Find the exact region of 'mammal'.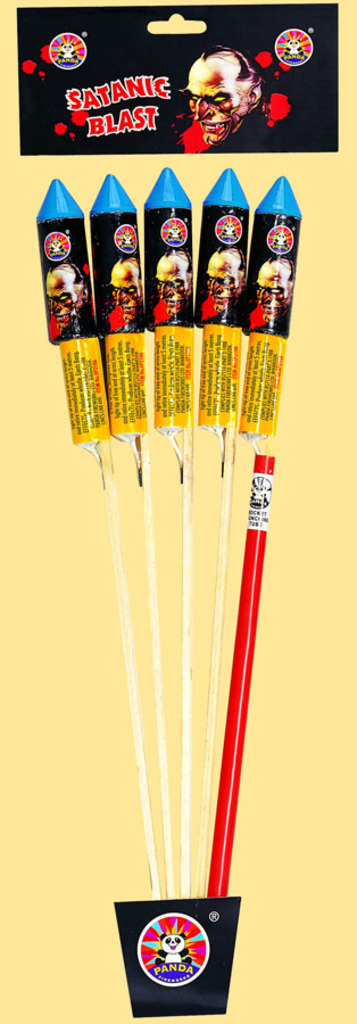
Exact region: bbox(52, 241, 63, 263).
